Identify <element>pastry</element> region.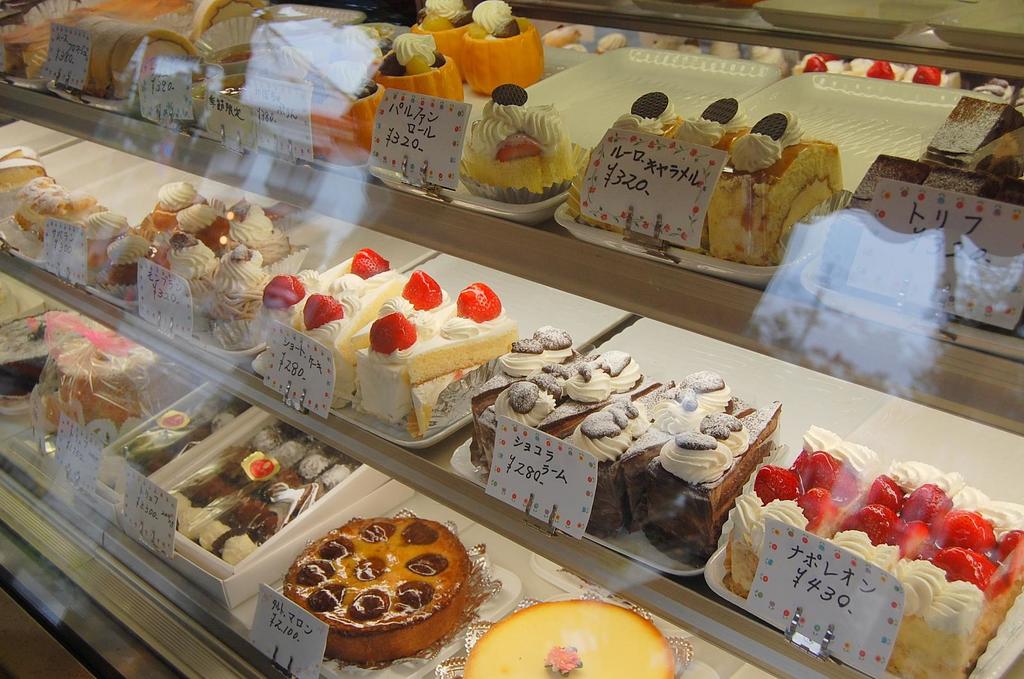
Region: (643, 396, 787, 564).
